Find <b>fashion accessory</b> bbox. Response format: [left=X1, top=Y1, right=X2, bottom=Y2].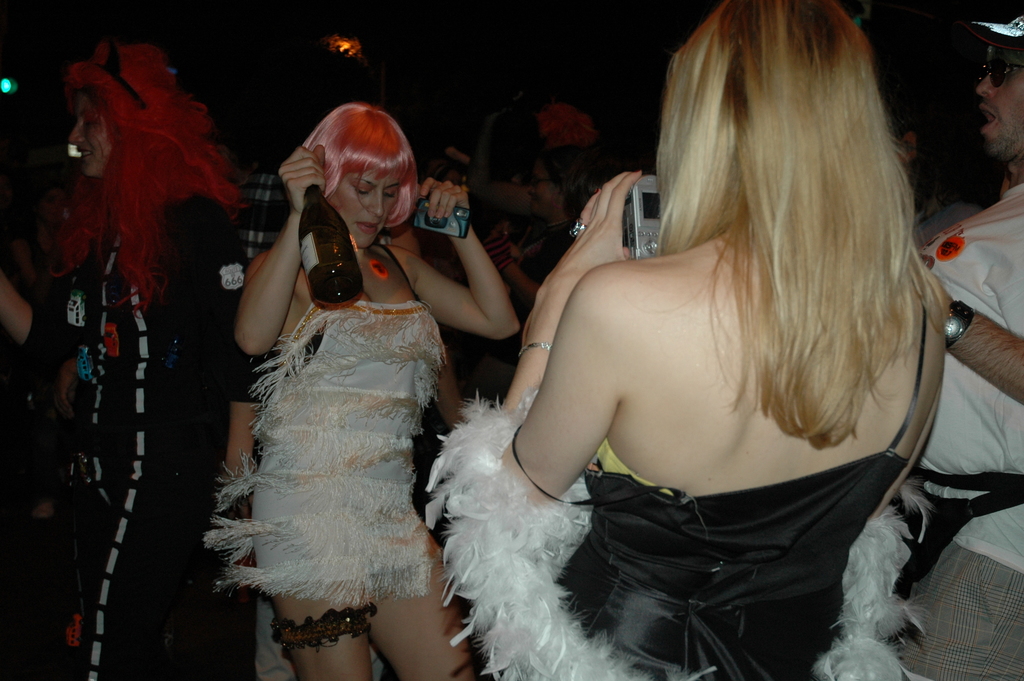
[left=523, top=342, right=554, bottom=354].
